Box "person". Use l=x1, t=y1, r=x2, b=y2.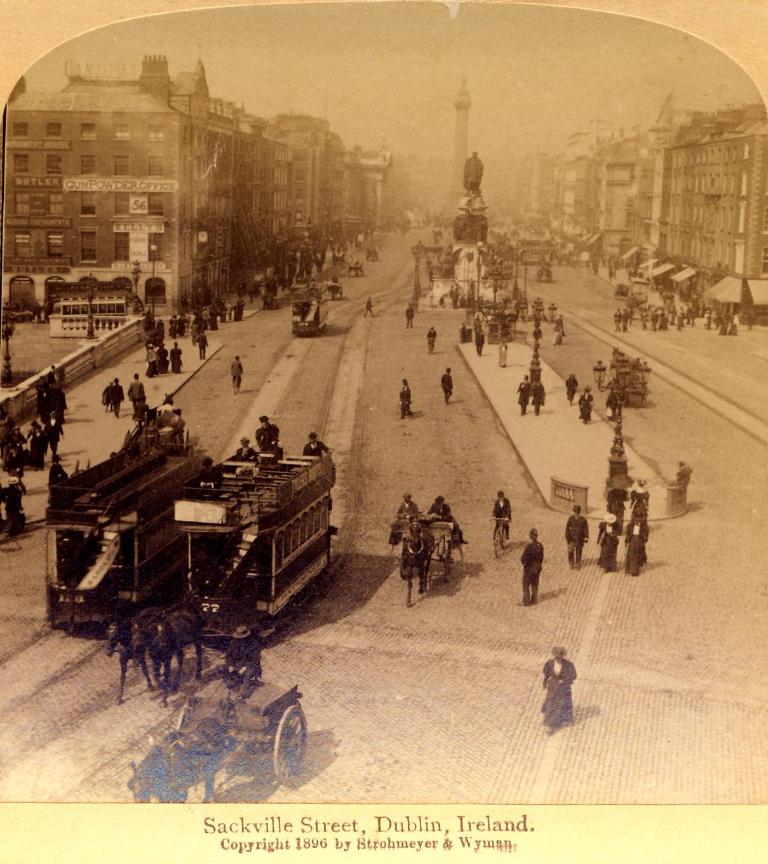
l=595, t=513, r=620, b=576.
